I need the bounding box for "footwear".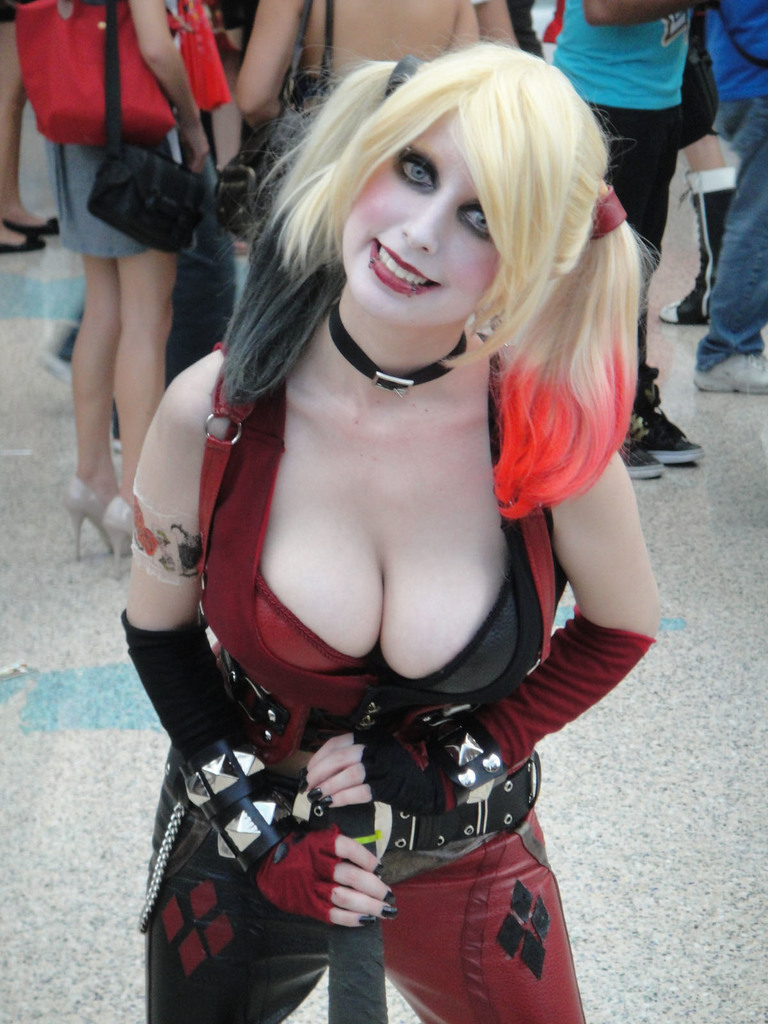
Here it is: Rect(663, 166, 742, 326).
